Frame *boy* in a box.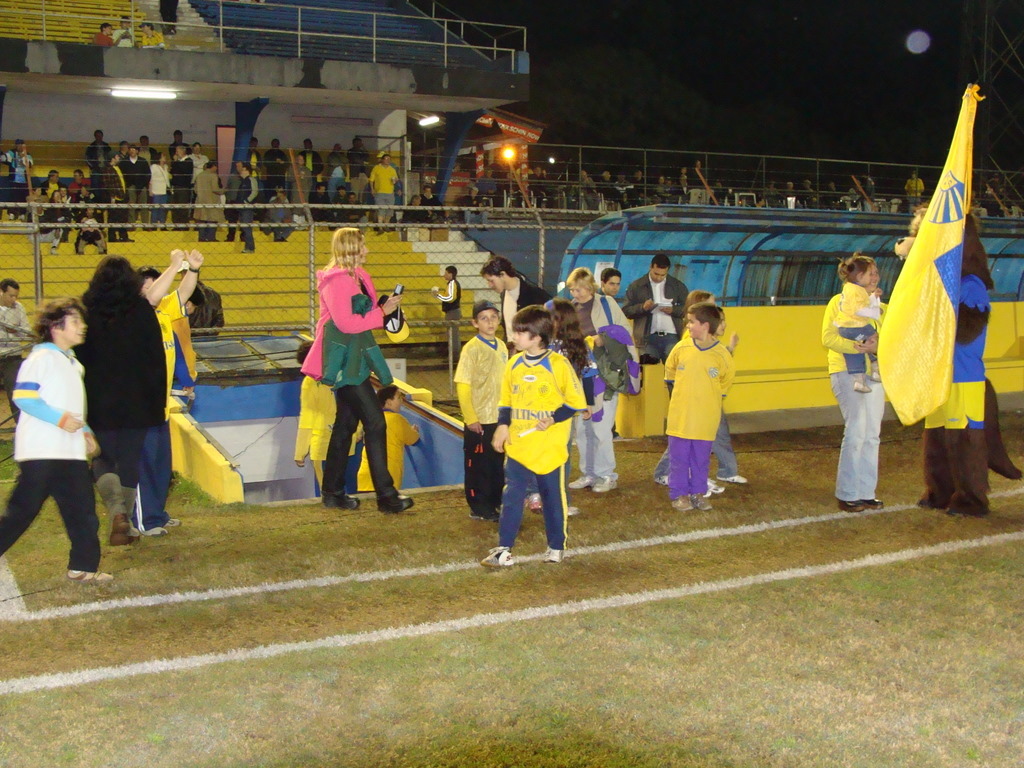
[x1=435, y1=267, x2=464, y2=365].
